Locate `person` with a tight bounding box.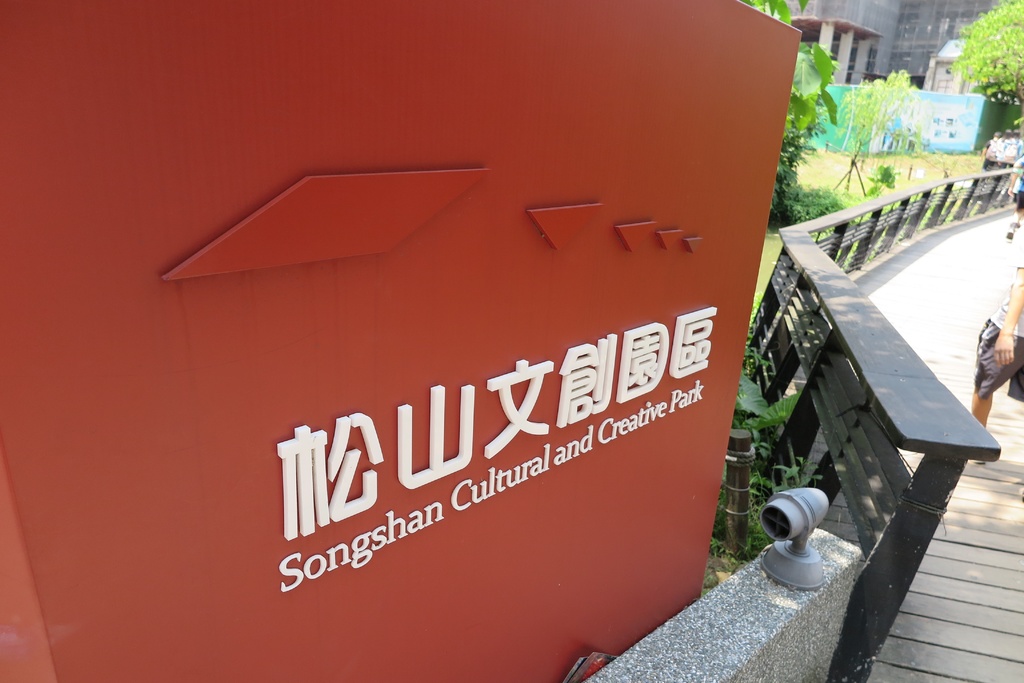
select_region(992, 129, 1012, 161).
